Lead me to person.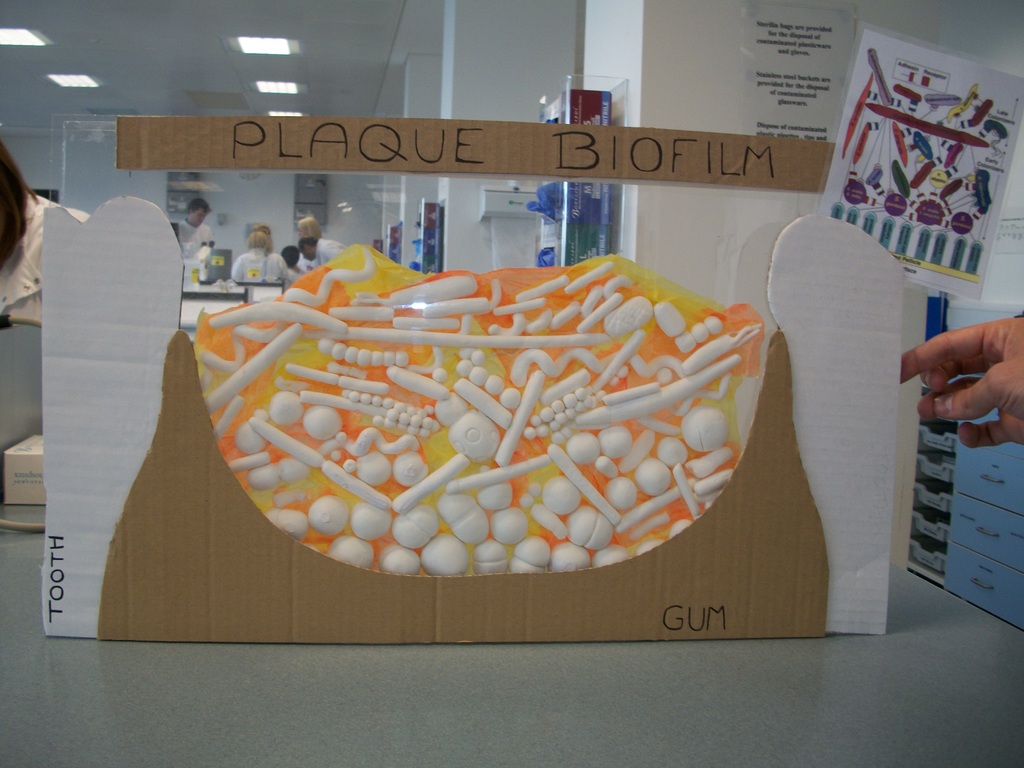
Lead to 231,227,291,282.
